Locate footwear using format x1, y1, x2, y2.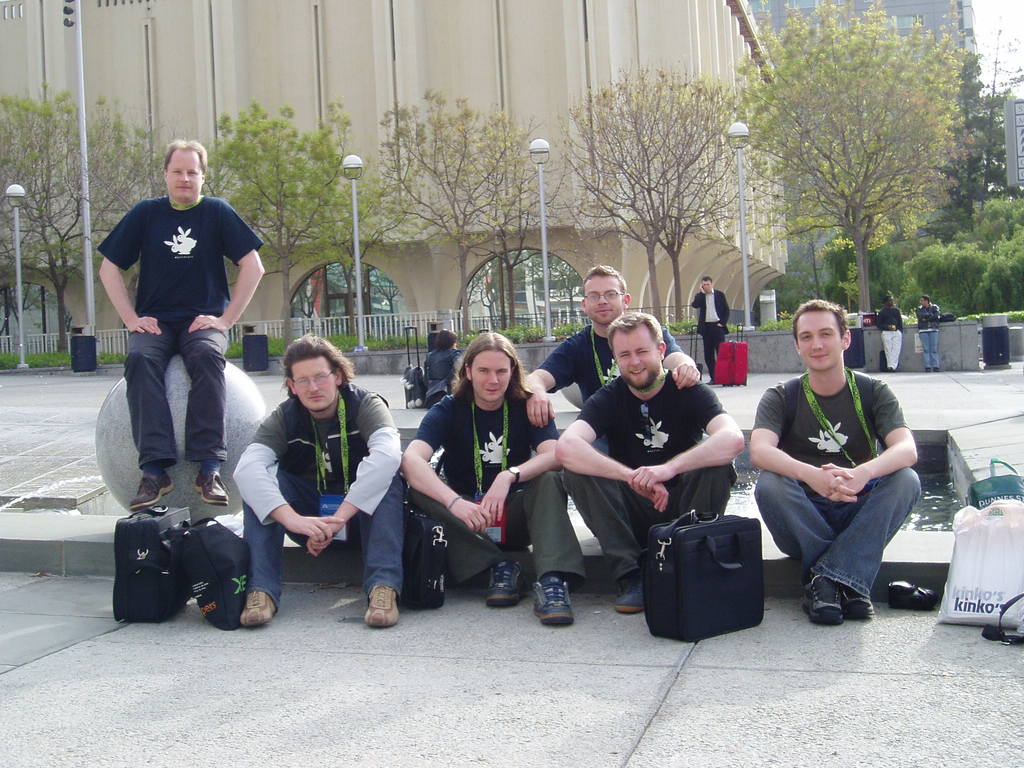
362, 583, 401, 627.
